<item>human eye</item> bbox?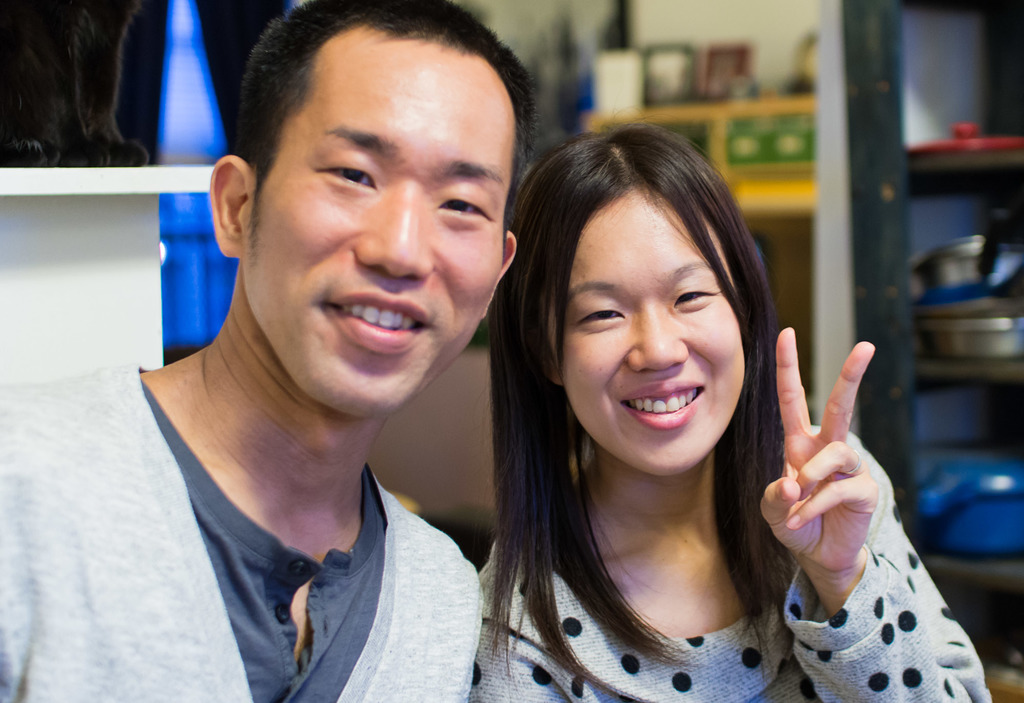
bbox(670, 280, 719, 310)
